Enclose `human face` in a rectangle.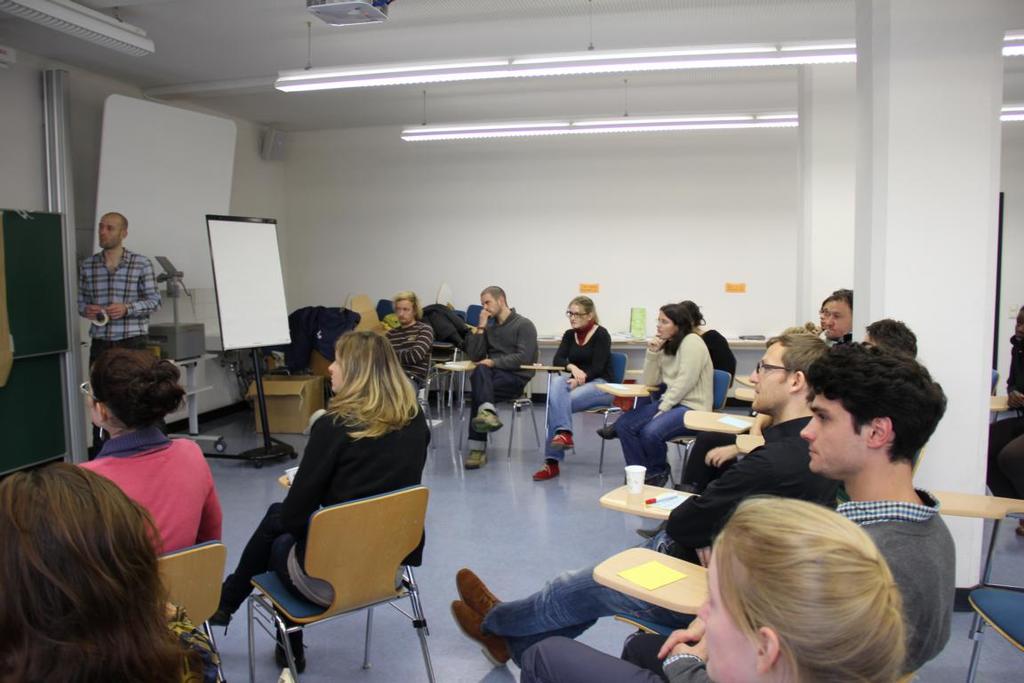
region(692, 532, 743, 682).
